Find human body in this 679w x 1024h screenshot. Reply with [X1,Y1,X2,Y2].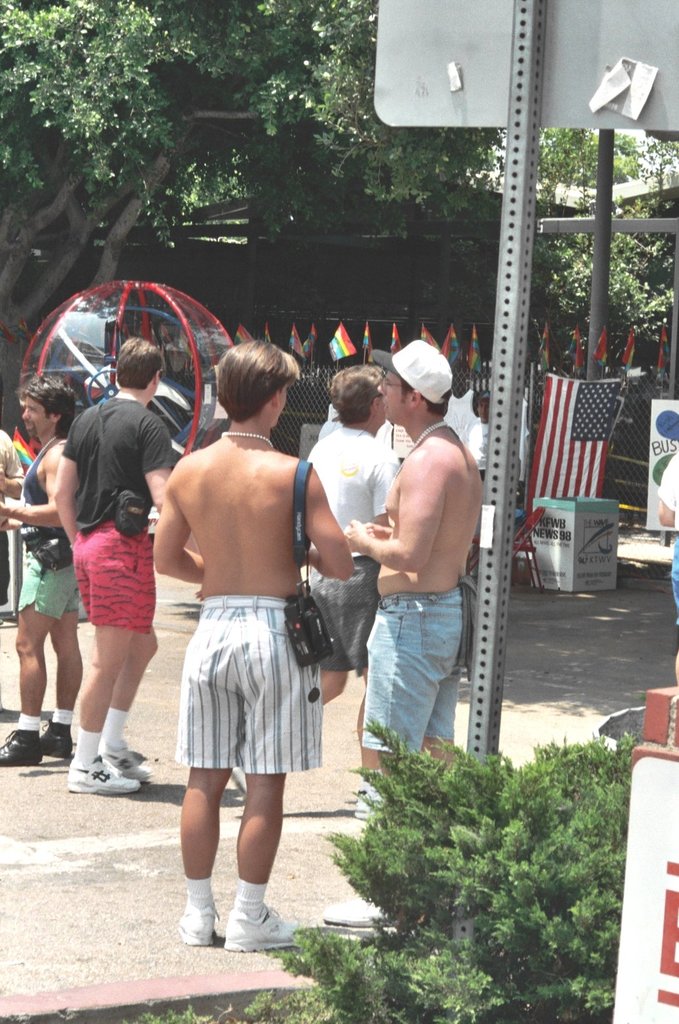
[341,337,485,825].
